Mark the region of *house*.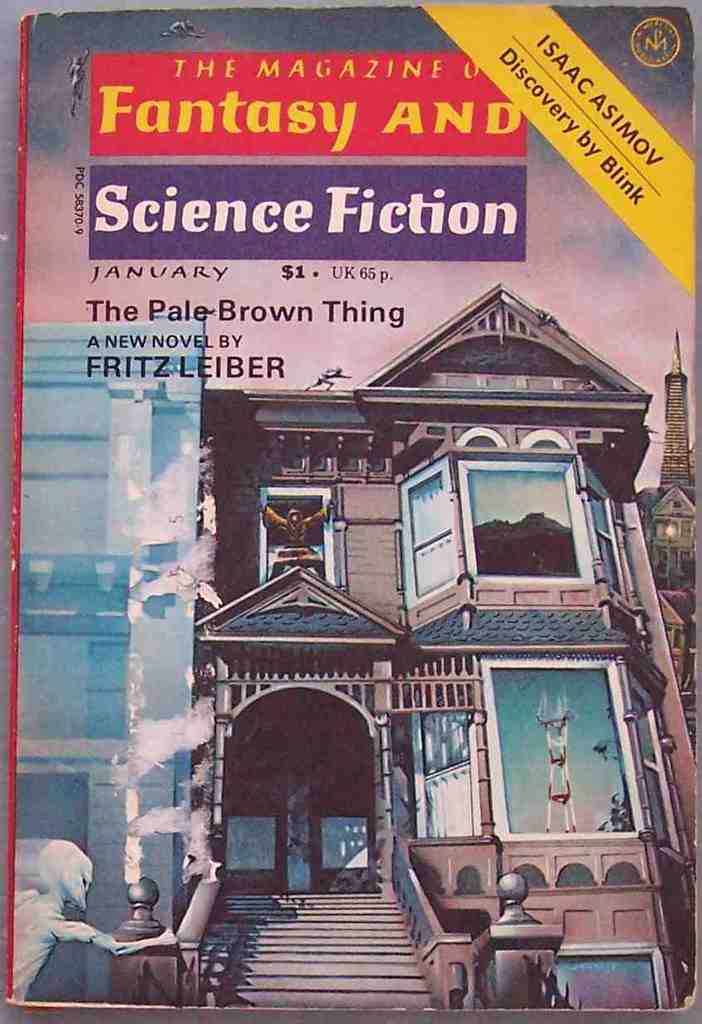
Region: l=635, t=318, r=700, b=766.
